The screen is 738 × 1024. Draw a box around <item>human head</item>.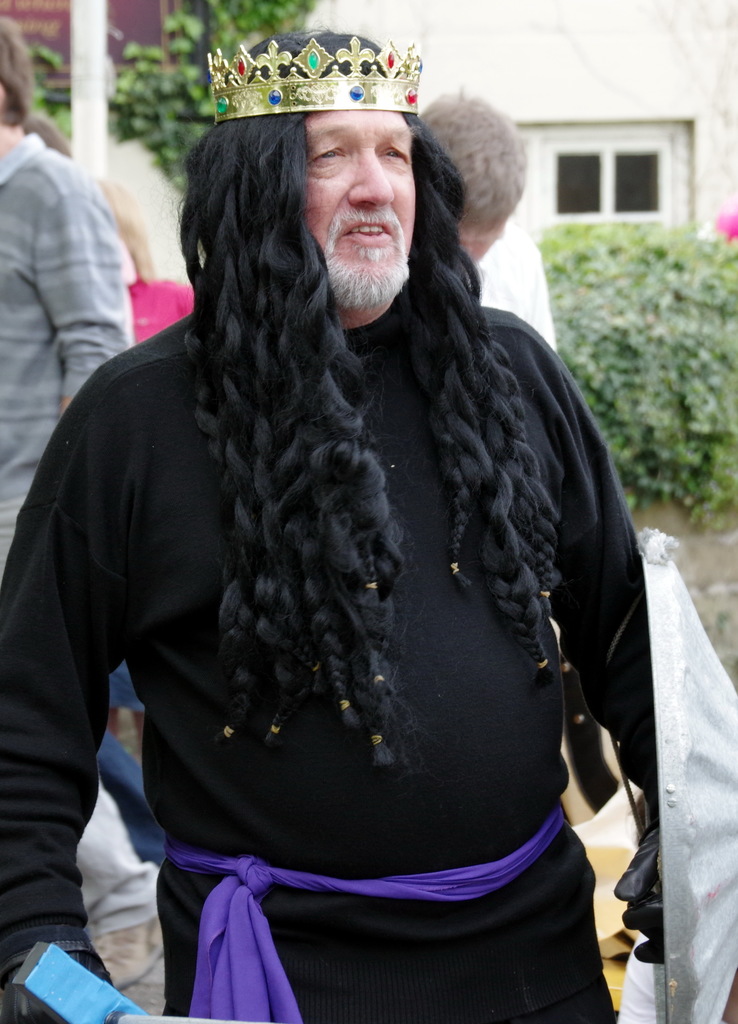
227/56/448/291.
